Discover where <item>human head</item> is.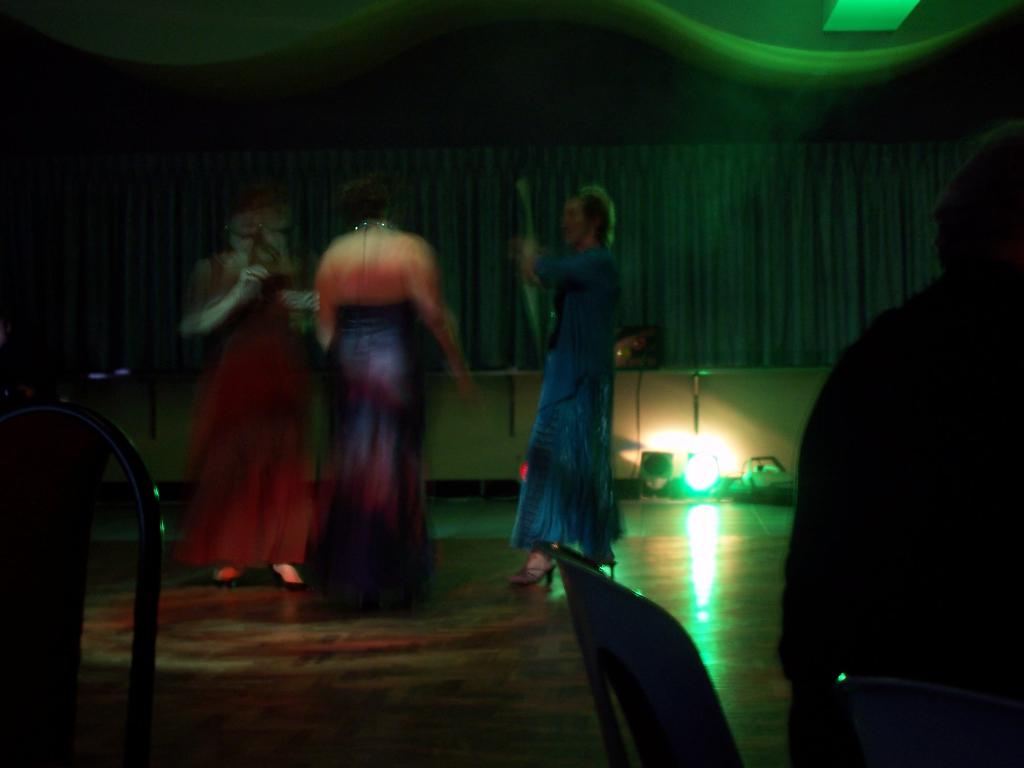
Discovered at 335:173:407:225.
